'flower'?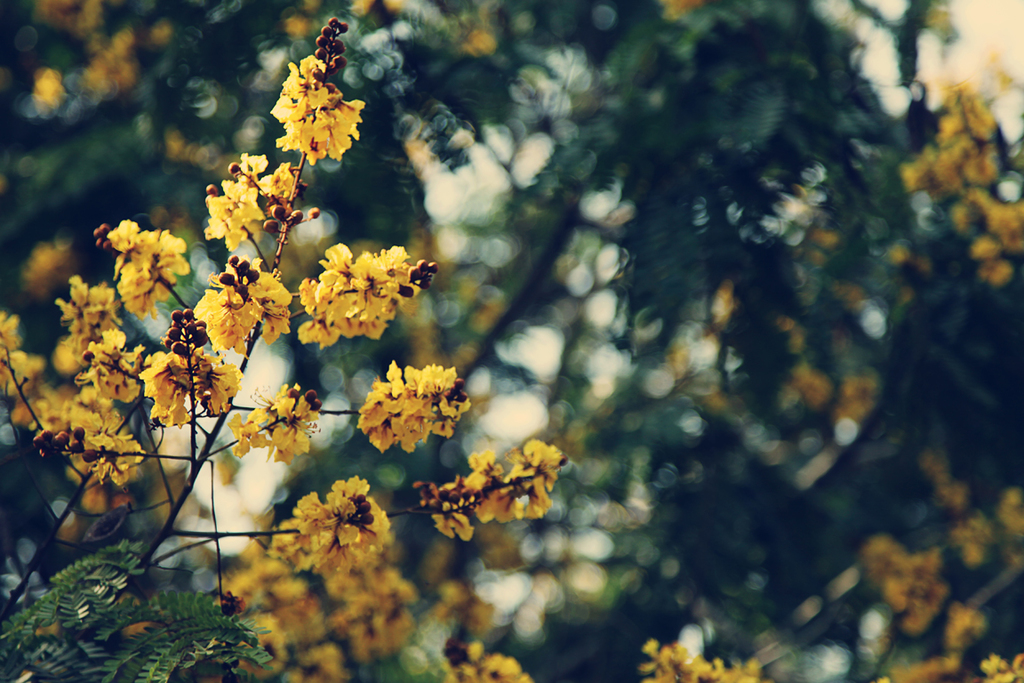
Rect(441, 631, 541, 682)
